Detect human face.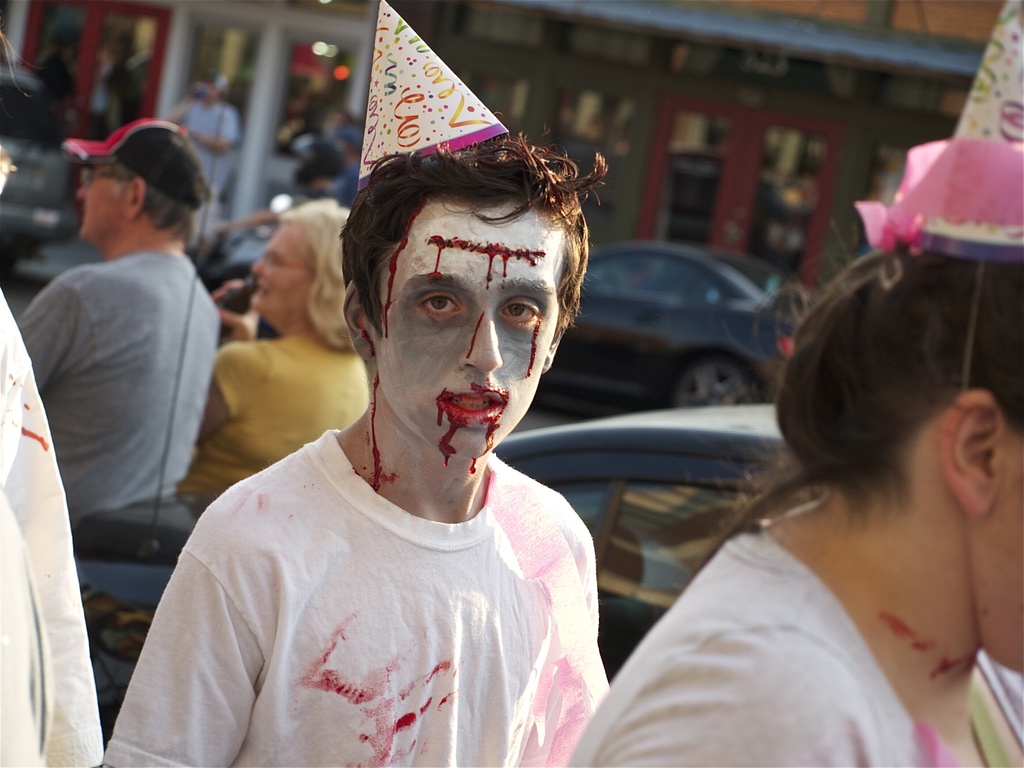
Detected at (left=370, top=201, right=562, bottom=452).
